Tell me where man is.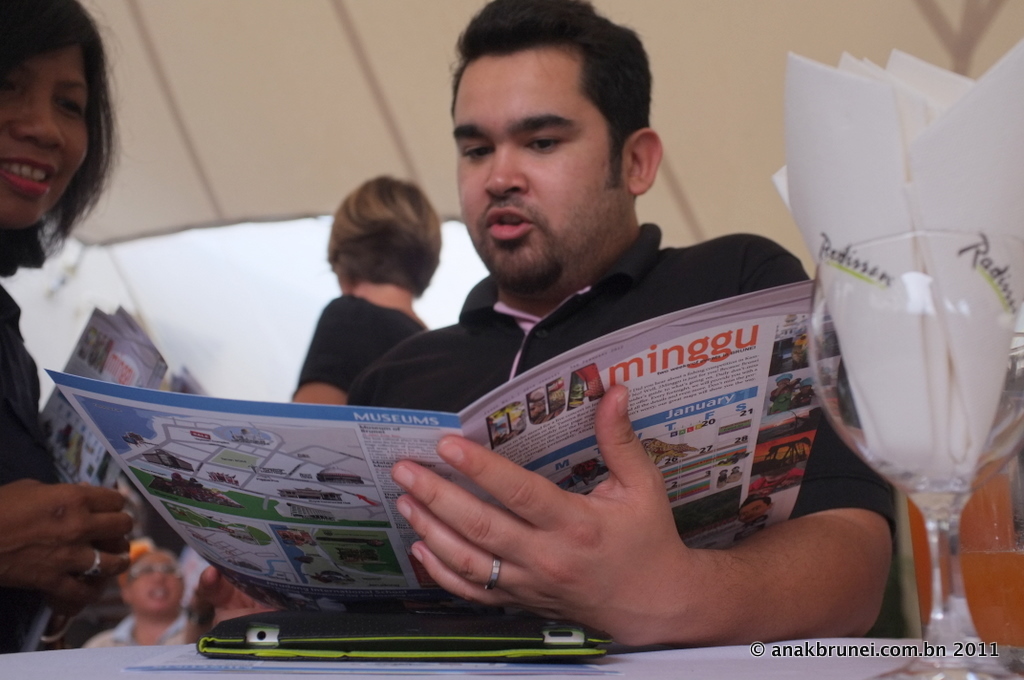
man is at (81, 540, 198, 652).
